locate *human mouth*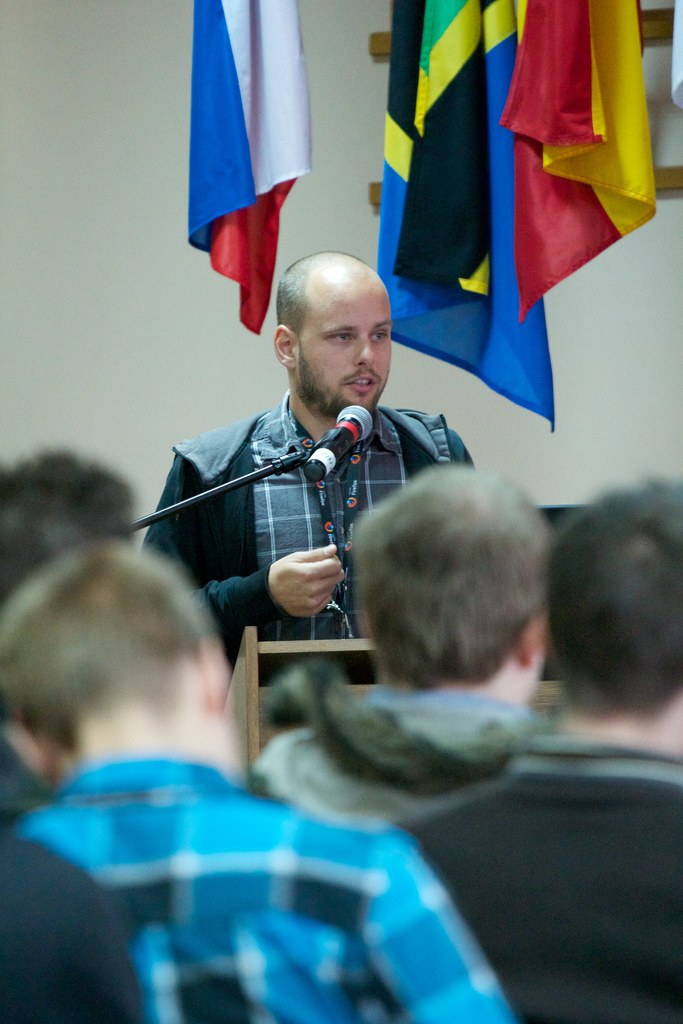
[341,376,383,394]
